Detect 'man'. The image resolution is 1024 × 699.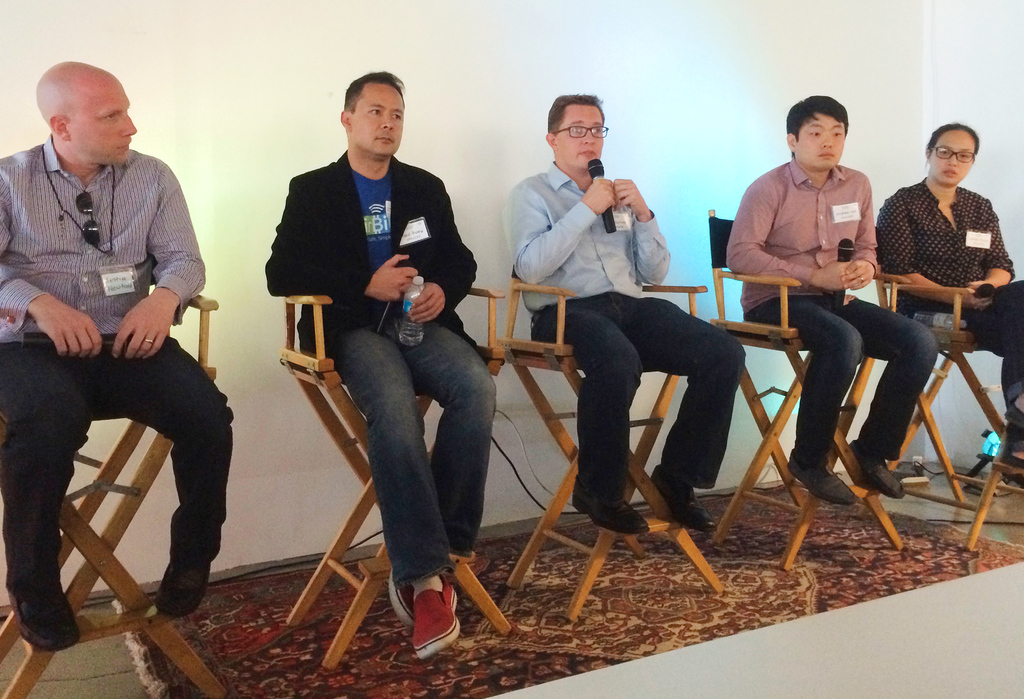
722/96/936/501.
